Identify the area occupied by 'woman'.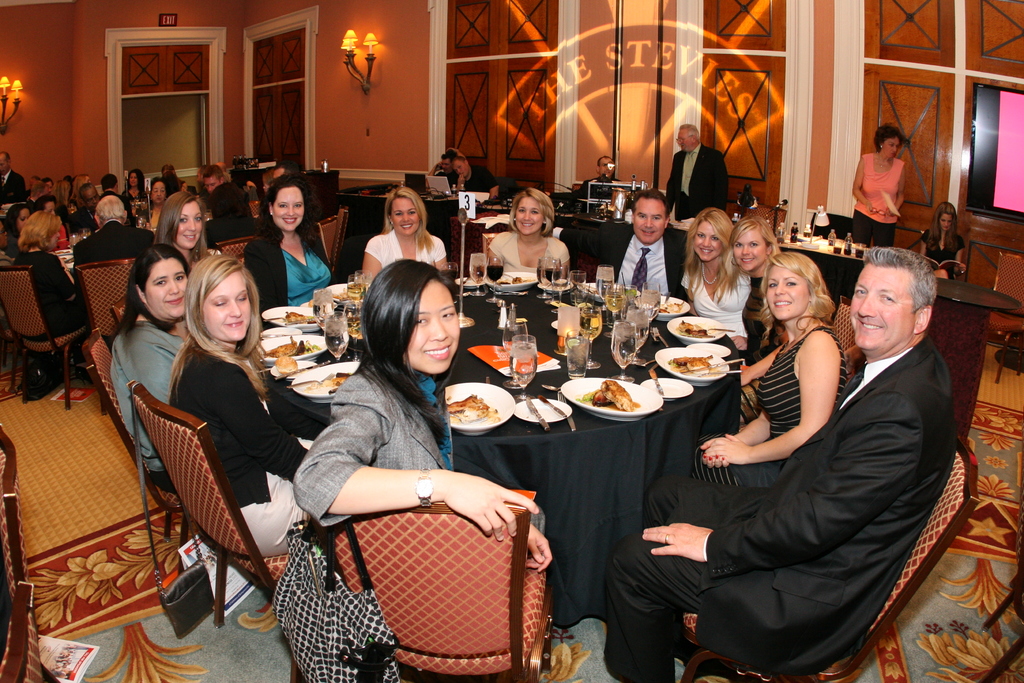
Area: [705, 254, 843, 487].
